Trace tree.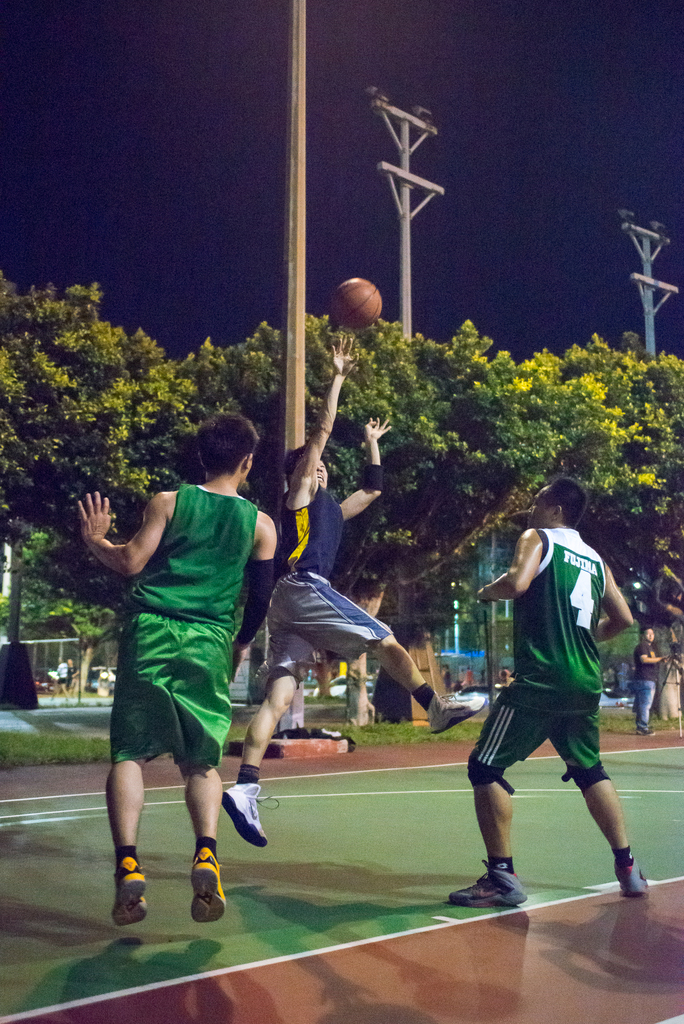
Traced to region(0, 271, 190, 610).
